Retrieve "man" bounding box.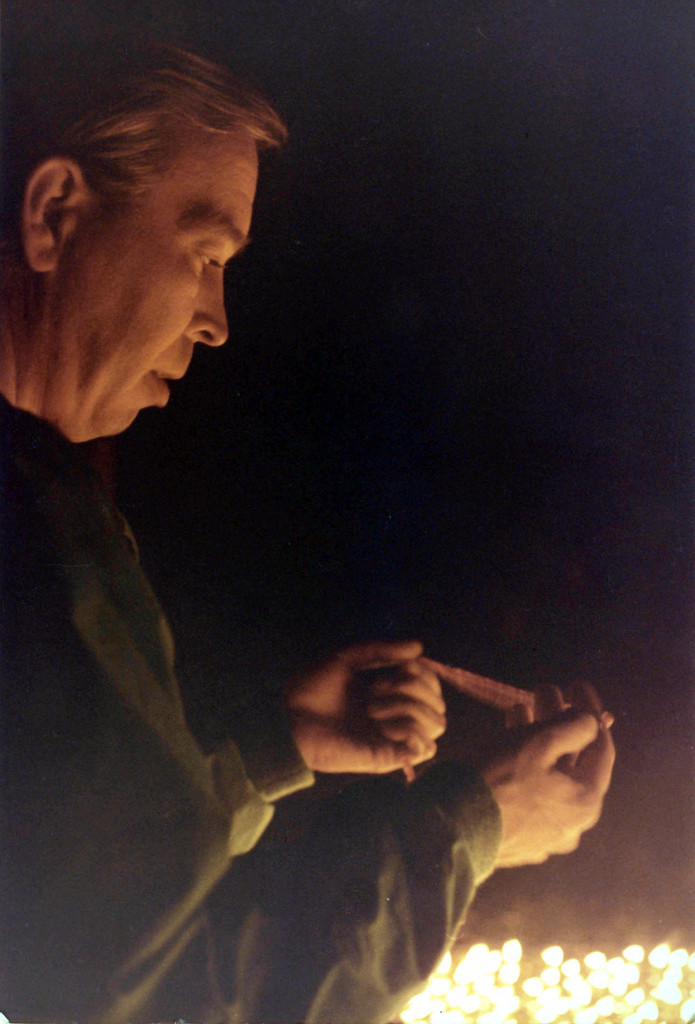
Bounding box: <region>0, 0, 610, 1023</region>.
